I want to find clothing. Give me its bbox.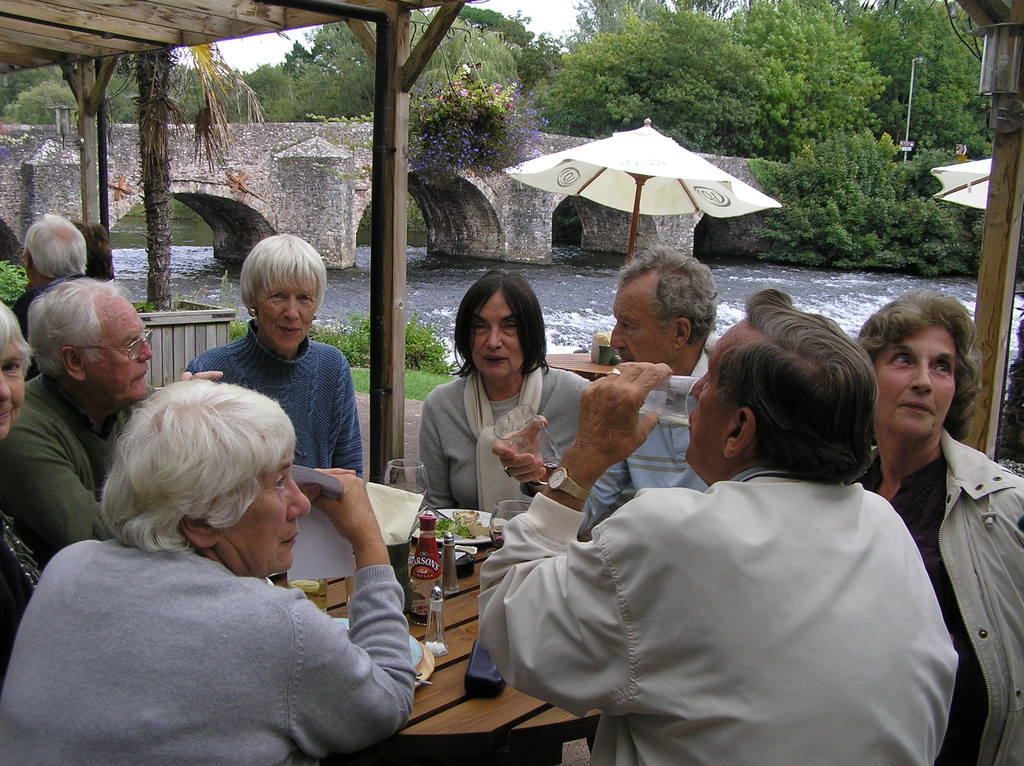
(left=0, top=372, right=162, bottom=564).
